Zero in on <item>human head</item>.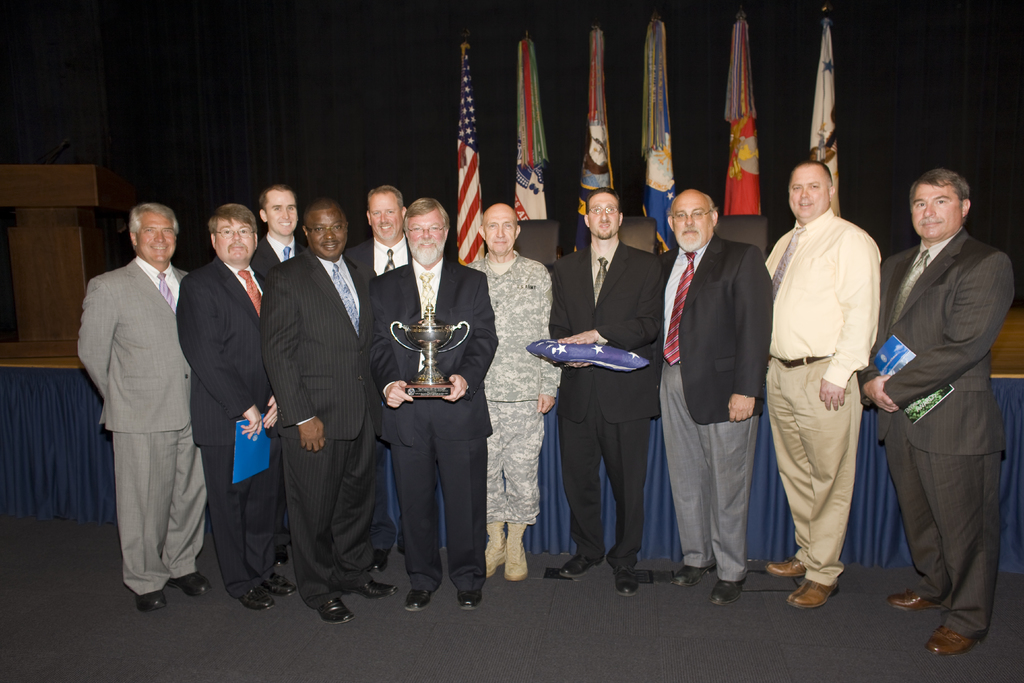
Zeroed in: x1=912, y1=168, x2=972, y2=239.
